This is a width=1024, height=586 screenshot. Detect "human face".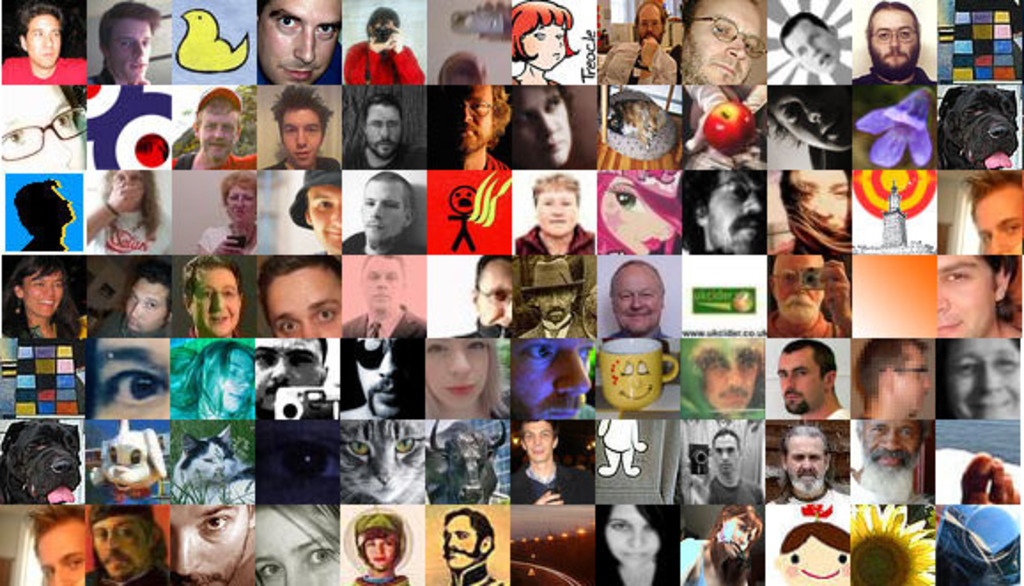
787, 21, 838, 67.
